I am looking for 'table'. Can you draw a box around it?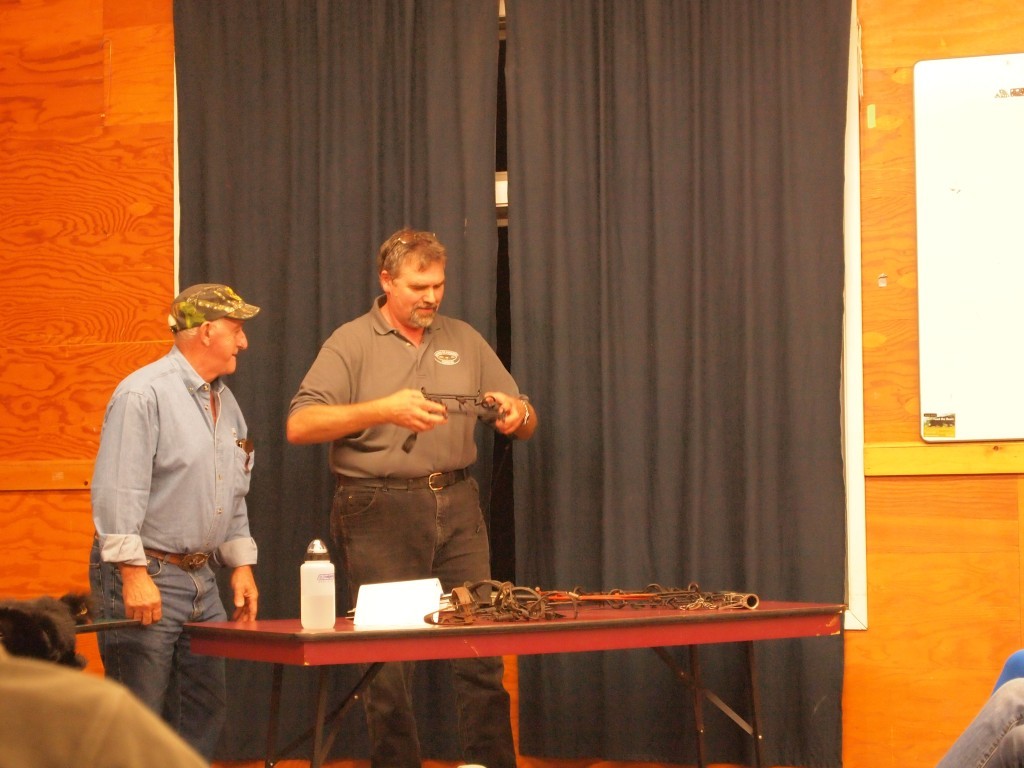
Sure, the bounding box is locate(74, 613, 140, 633).
